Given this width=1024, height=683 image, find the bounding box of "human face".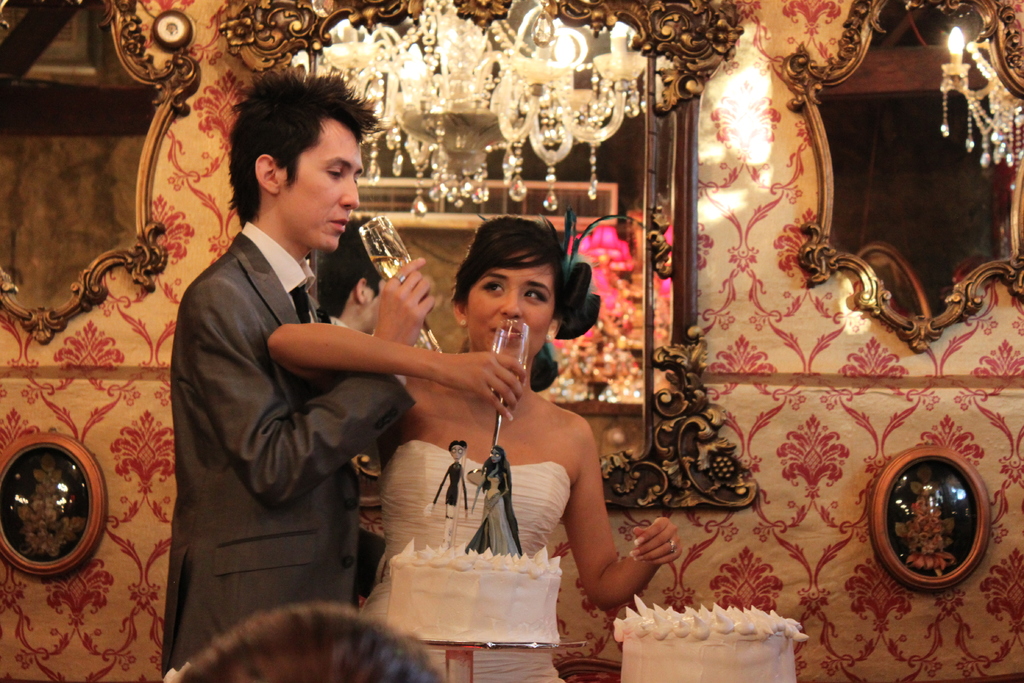
BBox(282, 136, 365, 252).
